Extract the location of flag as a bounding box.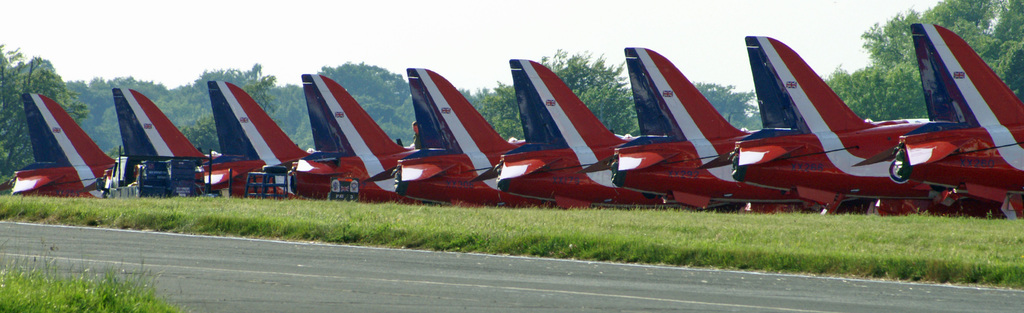
bbox=(289, 78, 400, 185).
